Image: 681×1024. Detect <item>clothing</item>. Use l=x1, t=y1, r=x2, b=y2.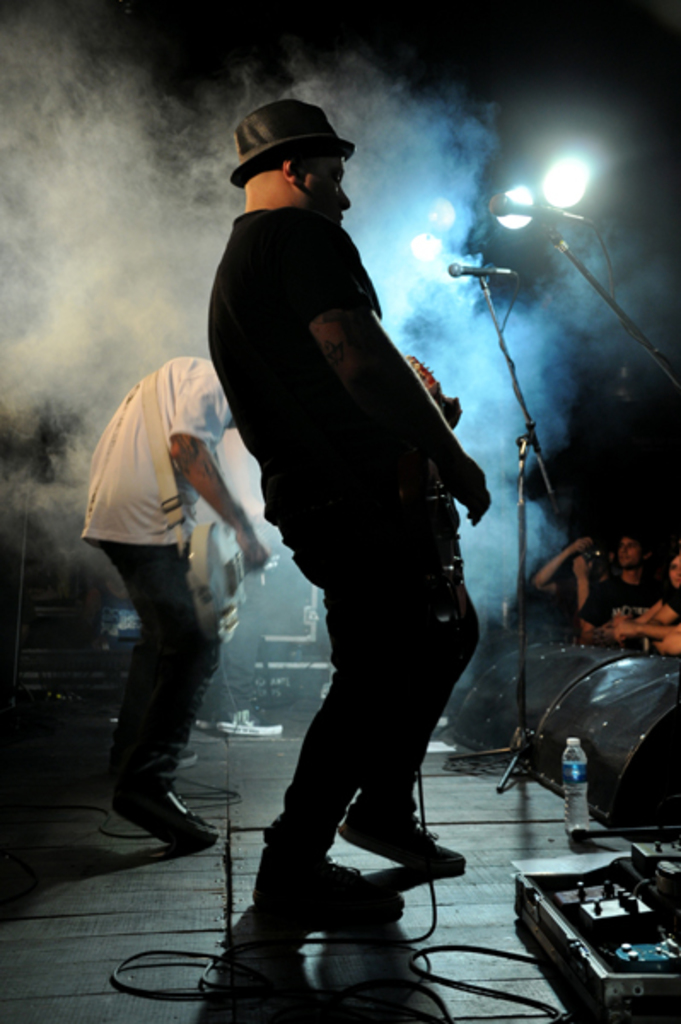
l=555, t=575, r=601, b=621.
